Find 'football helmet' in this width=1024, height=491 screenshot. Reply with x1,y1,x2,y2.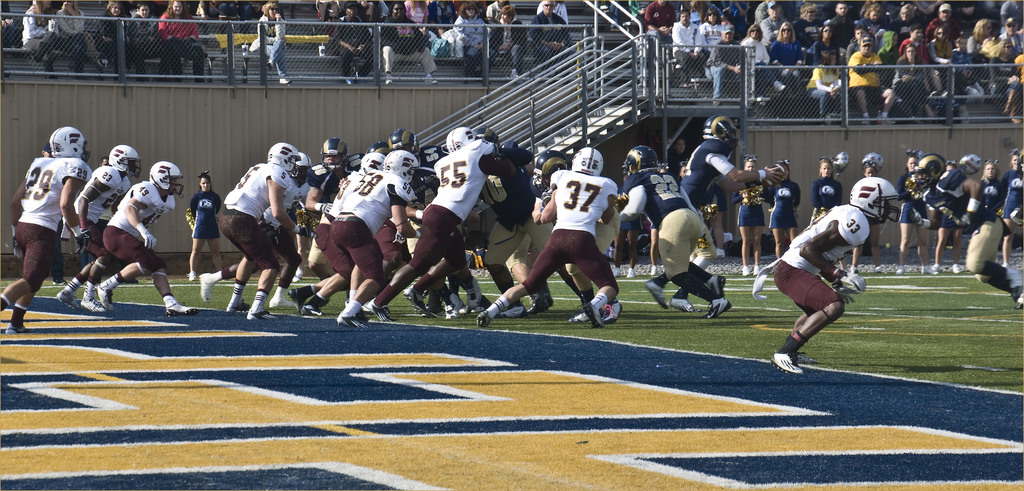
319,139,351,169.
